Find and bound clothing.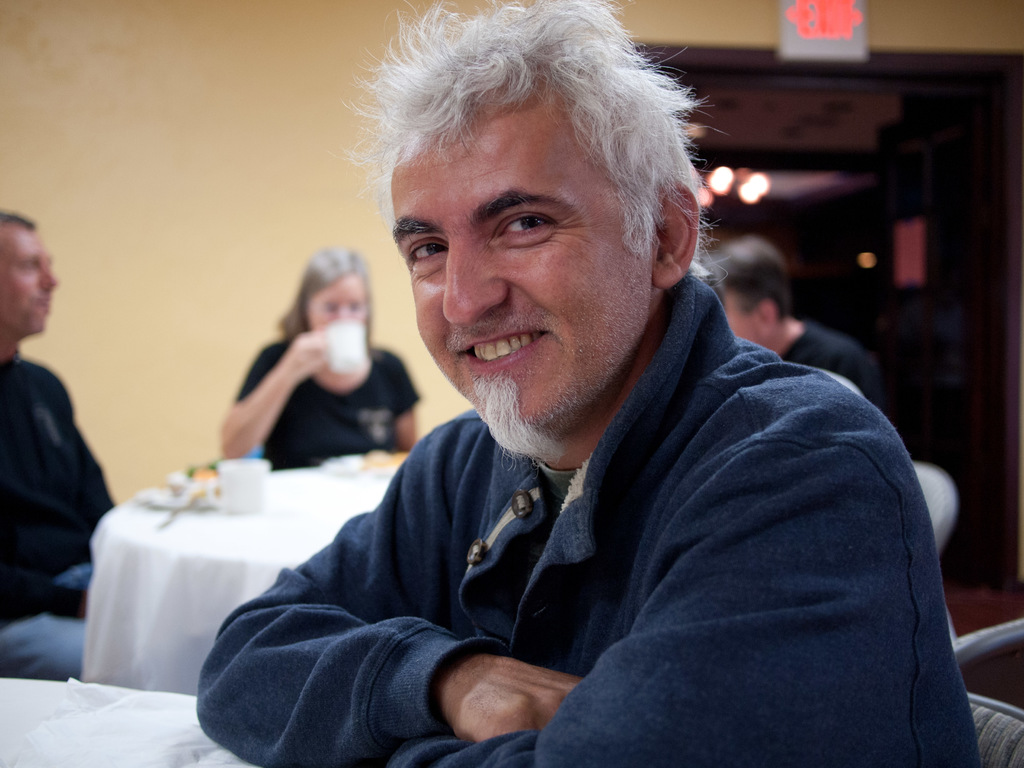
Bound: select_region(184, 189, 973, 765).
